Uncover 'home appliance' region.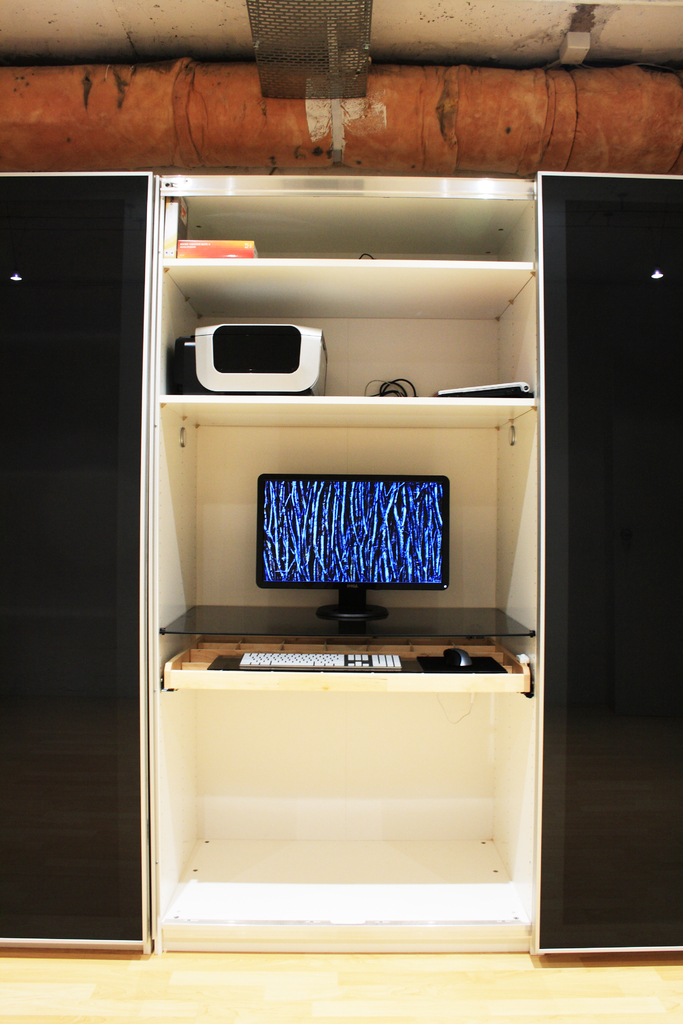
Uncovered: rect(436, 645, 477, 669).
